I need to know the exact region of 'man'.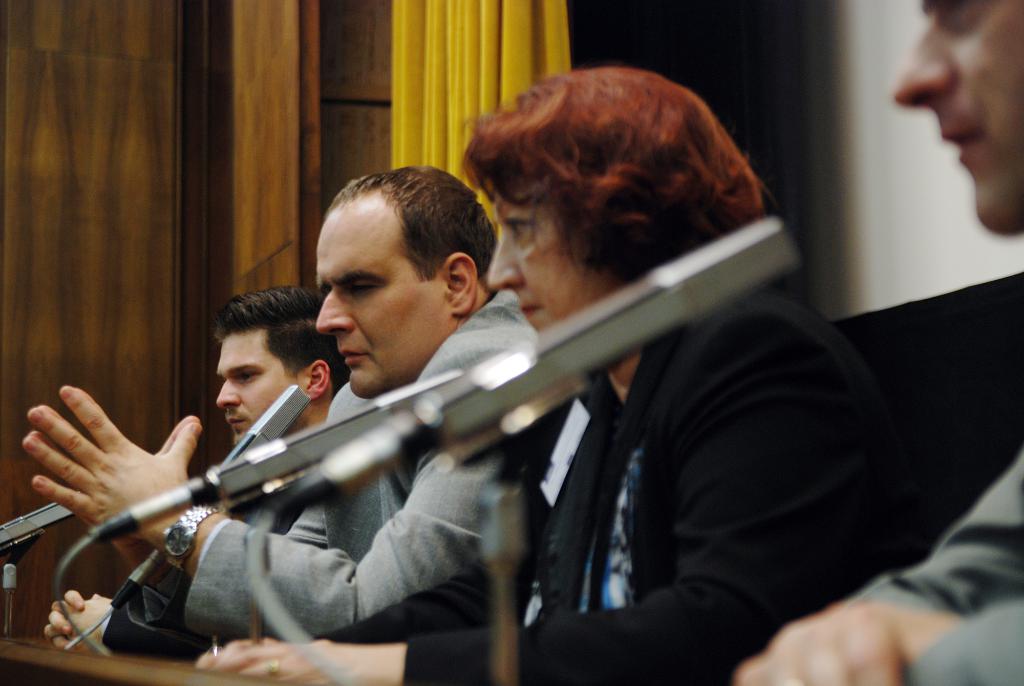
Region: pyautogui.locateOnScreen(37, 276, 367, 667).
